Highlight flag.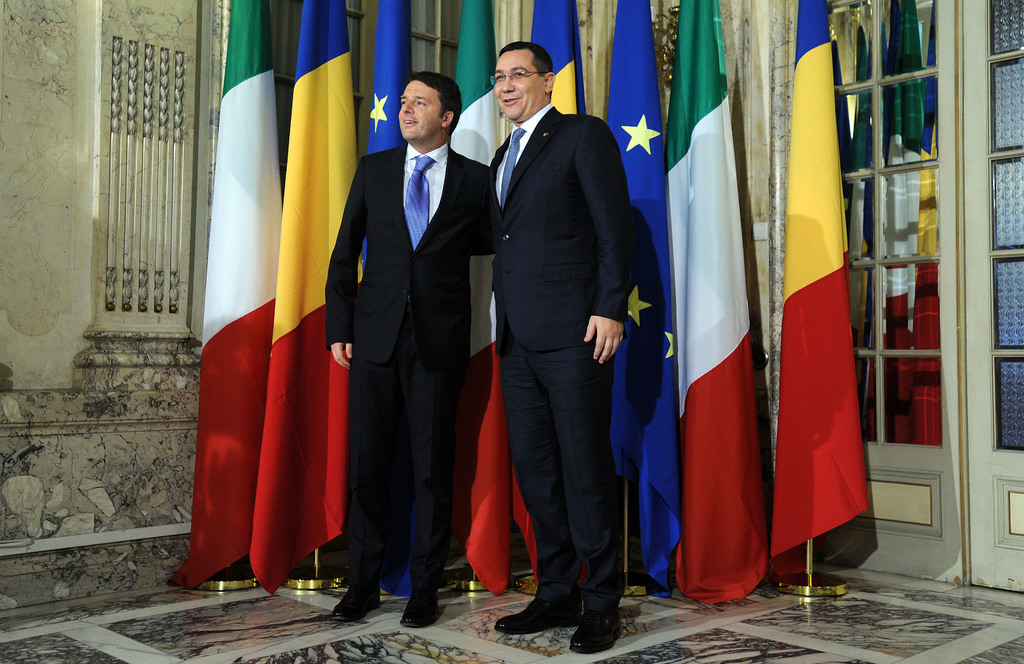
Highlighted region: 528/0/602/589.
